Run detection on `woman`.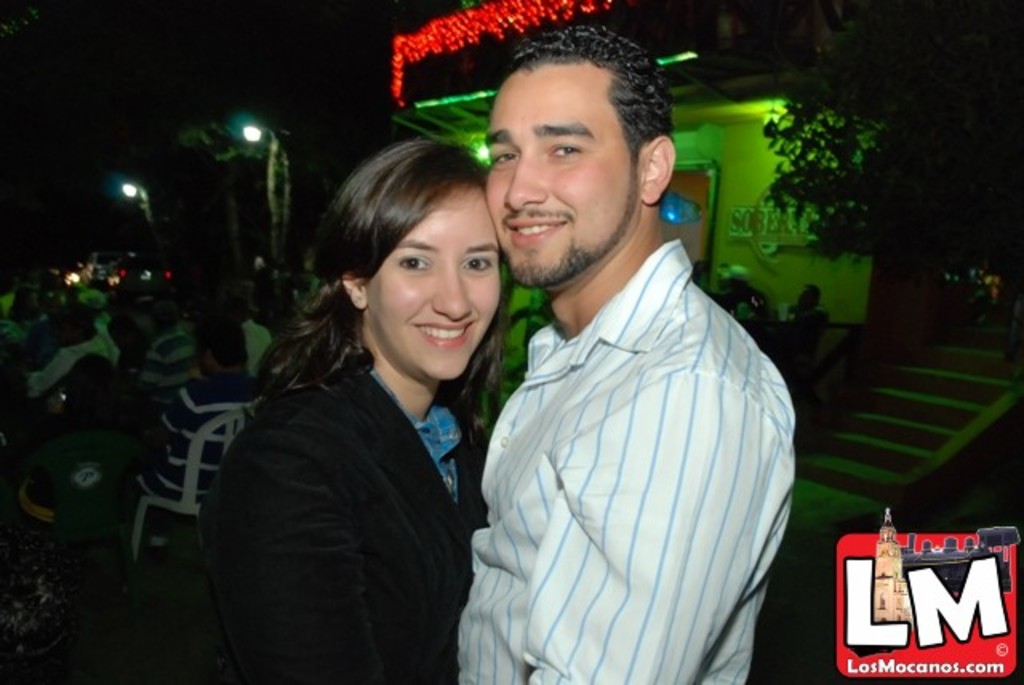
Result: Rect(210, 123, 515, 684).
